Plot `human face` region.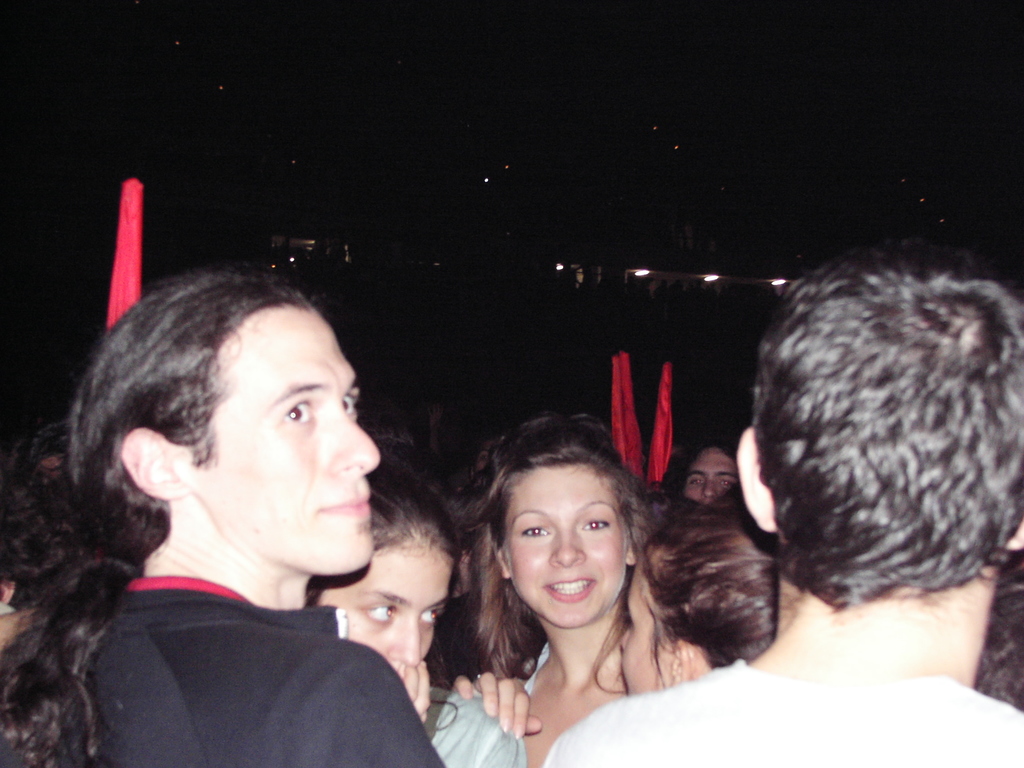
Plotted at bbox=(326, 535, 459, 687).
